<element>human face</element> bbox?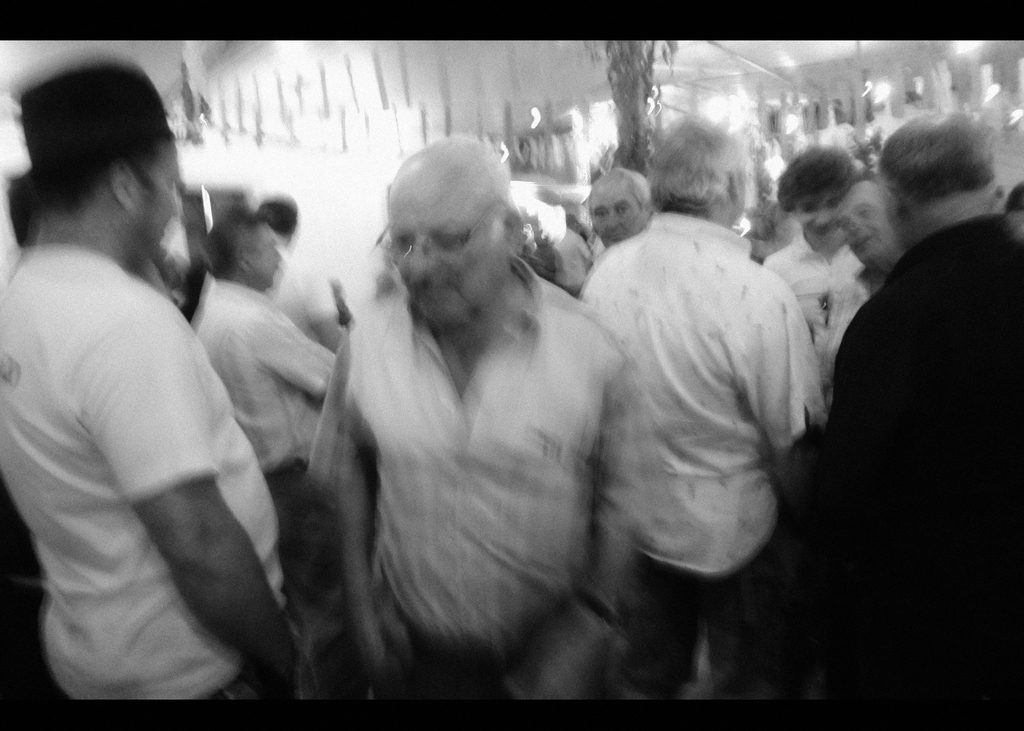
<region>394, 165, 518, 326</region>
